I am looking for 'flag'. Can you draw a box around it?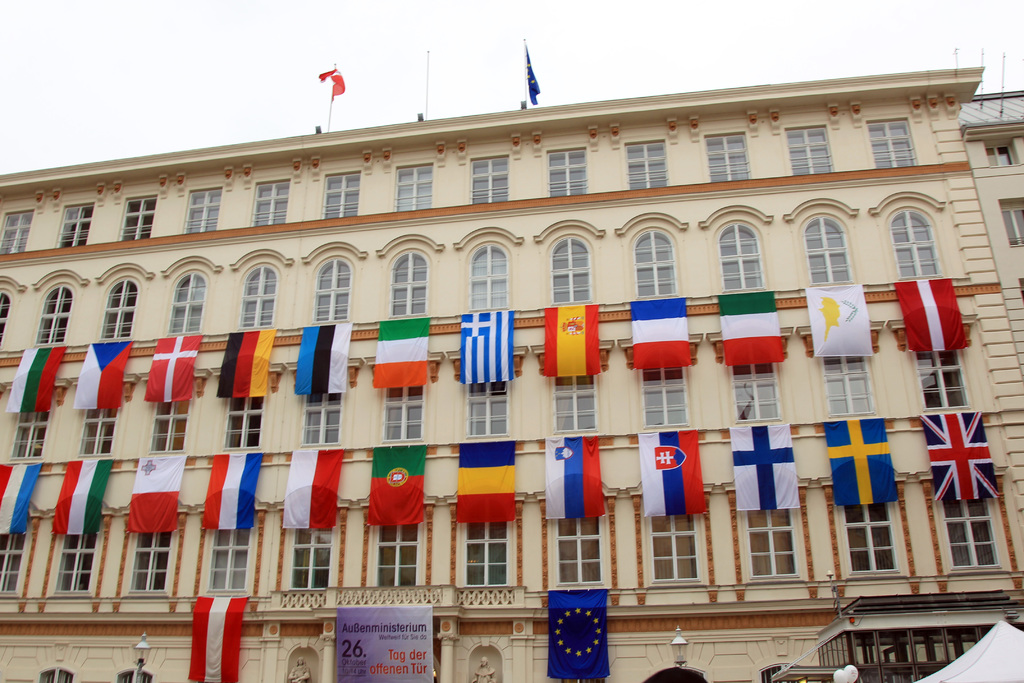
Sure, the bounding box is locate(456, 436, 518, 526).
